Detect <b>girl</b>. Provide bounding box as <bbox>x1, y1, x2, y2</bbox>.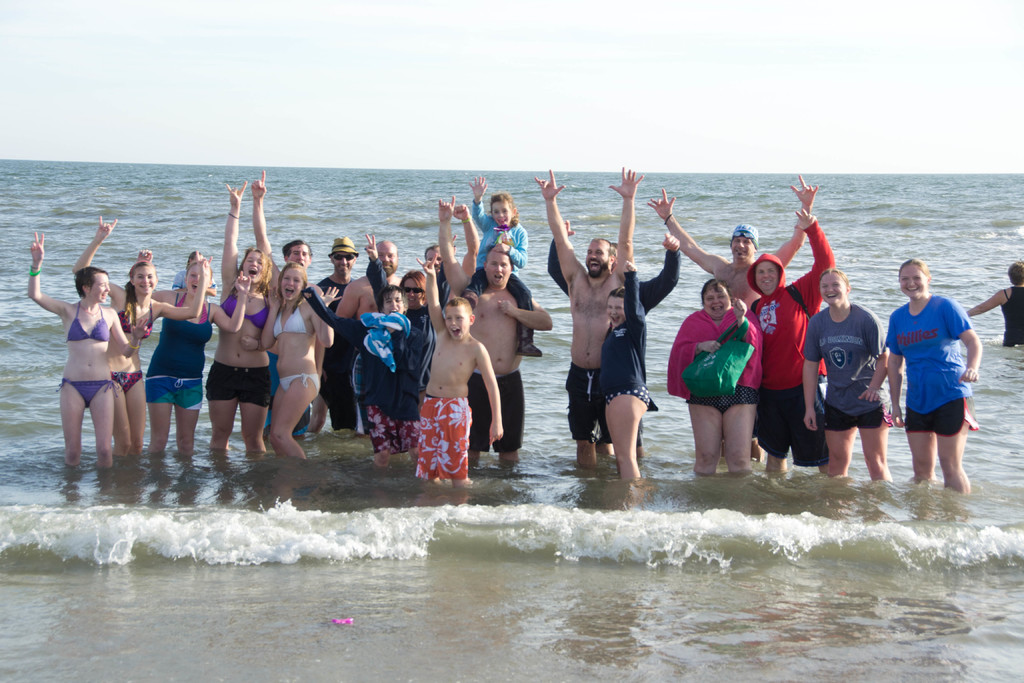
<bbox>459, 168, 548, 366</bbox>.
